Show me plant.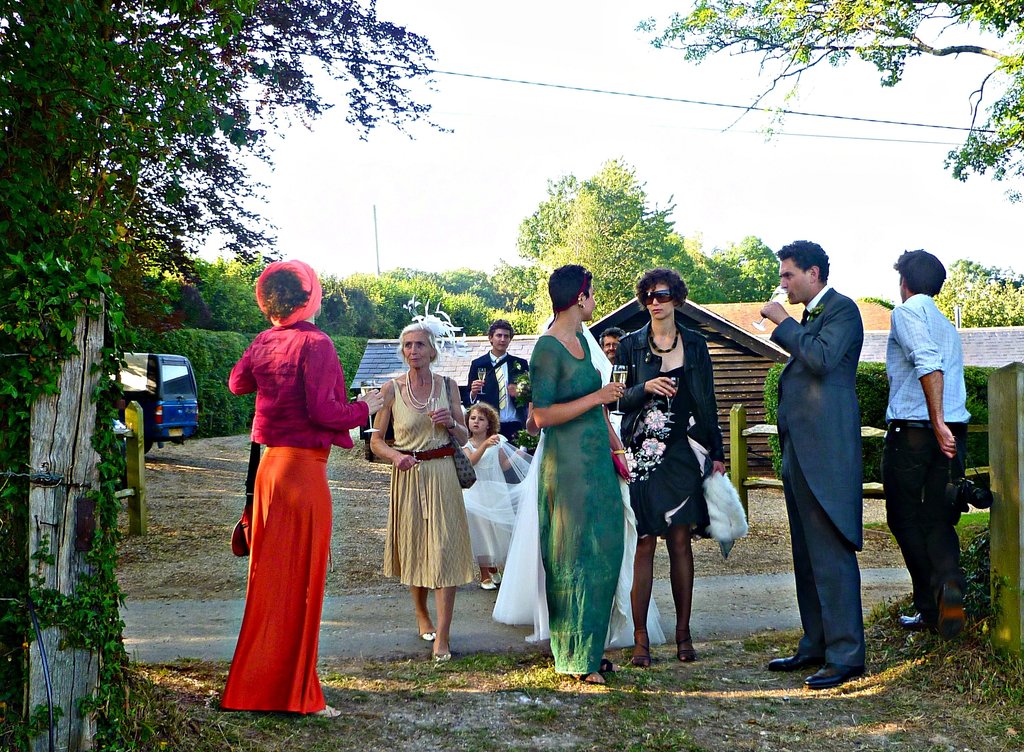
plant is here: bbox=[829, 716, 840, 726].
